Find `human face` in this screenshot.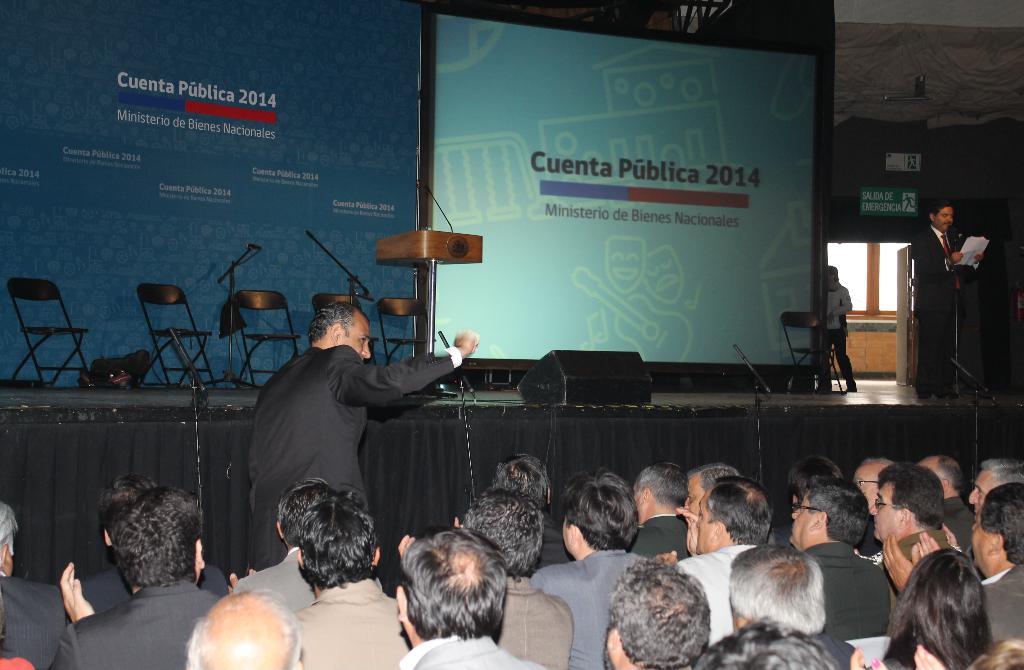
The bounding box for `human face` is 960/470/997/516.
